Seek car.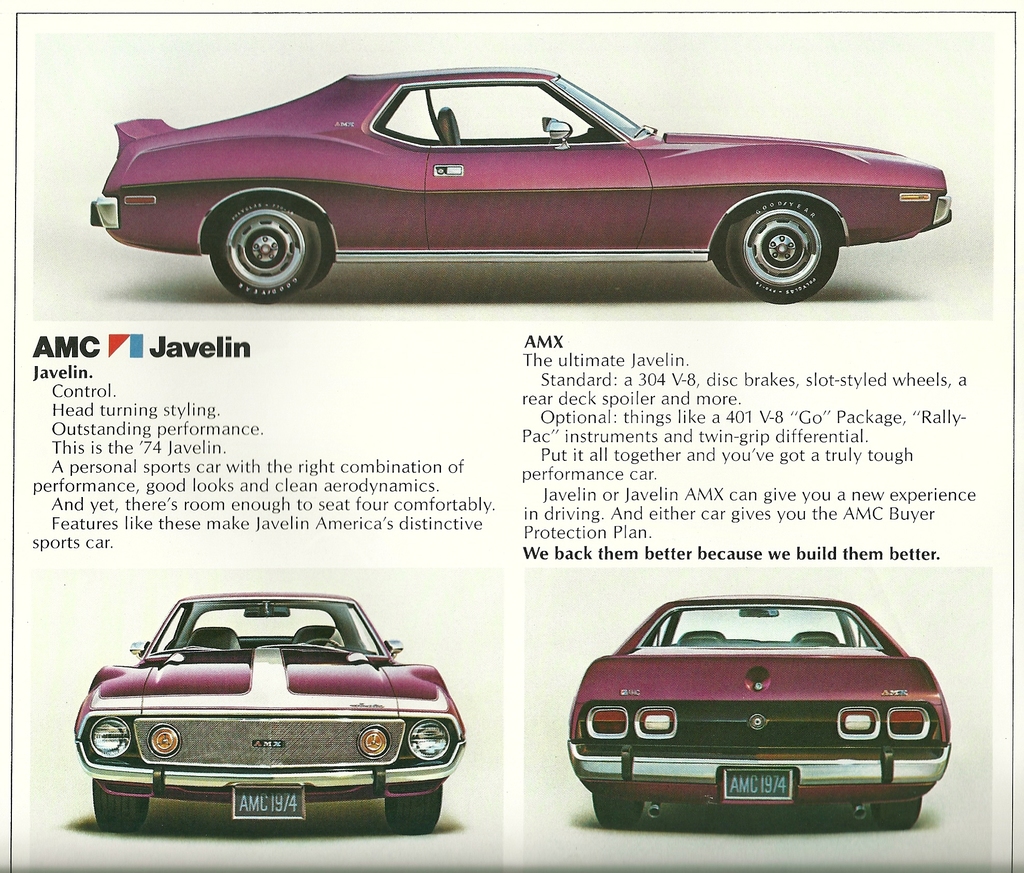
bbox=(86, 69, 959, 308).
